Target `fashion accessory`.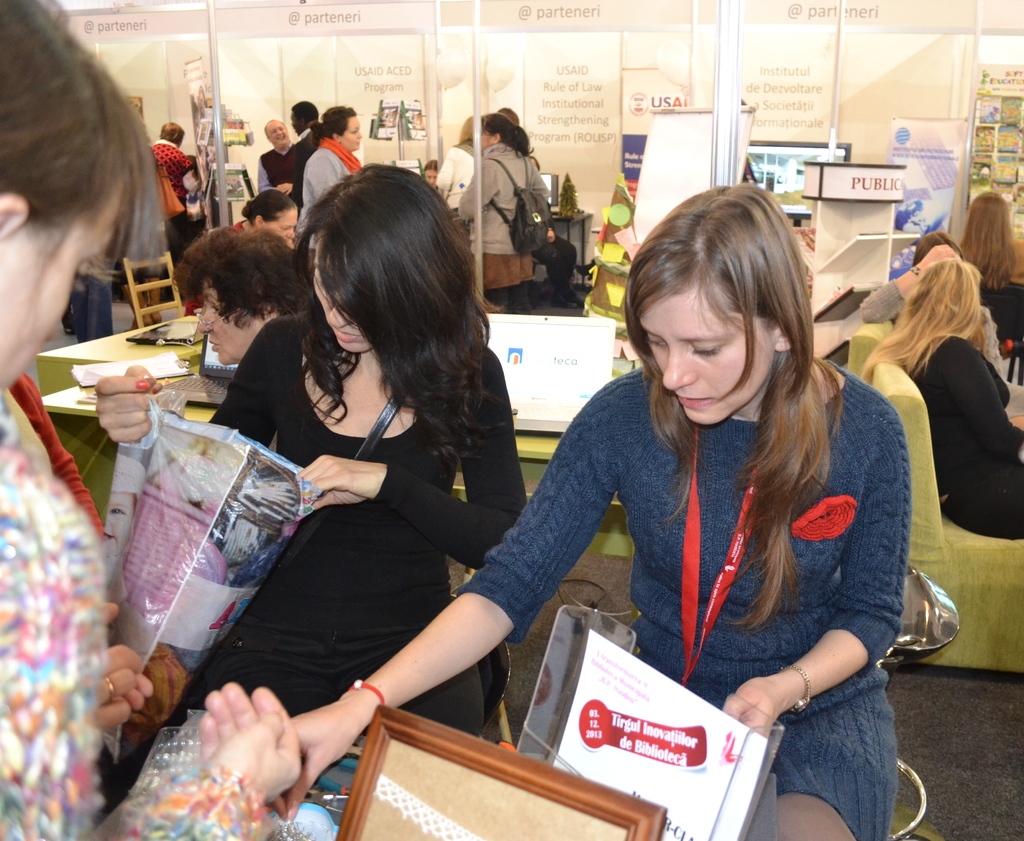
Target region: <bbox>909, 264, 922, 273</bbox>.
